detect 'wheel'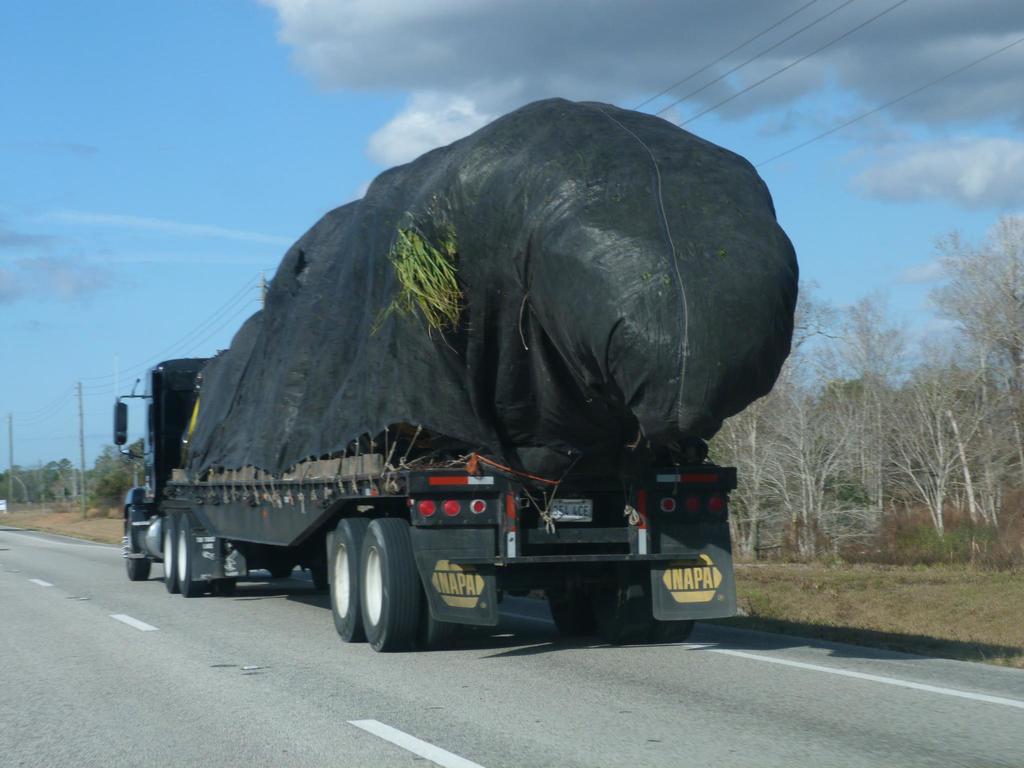
179,515,205,598
